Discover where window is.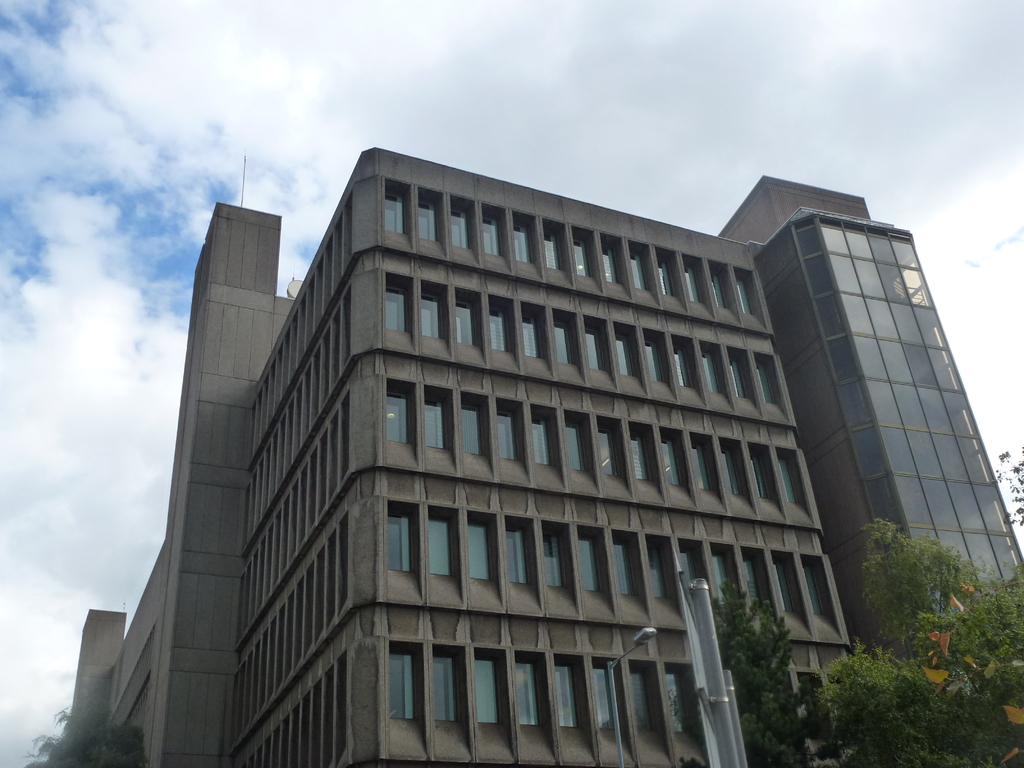
Discovered at bbox(664, 671, 685, 731).
